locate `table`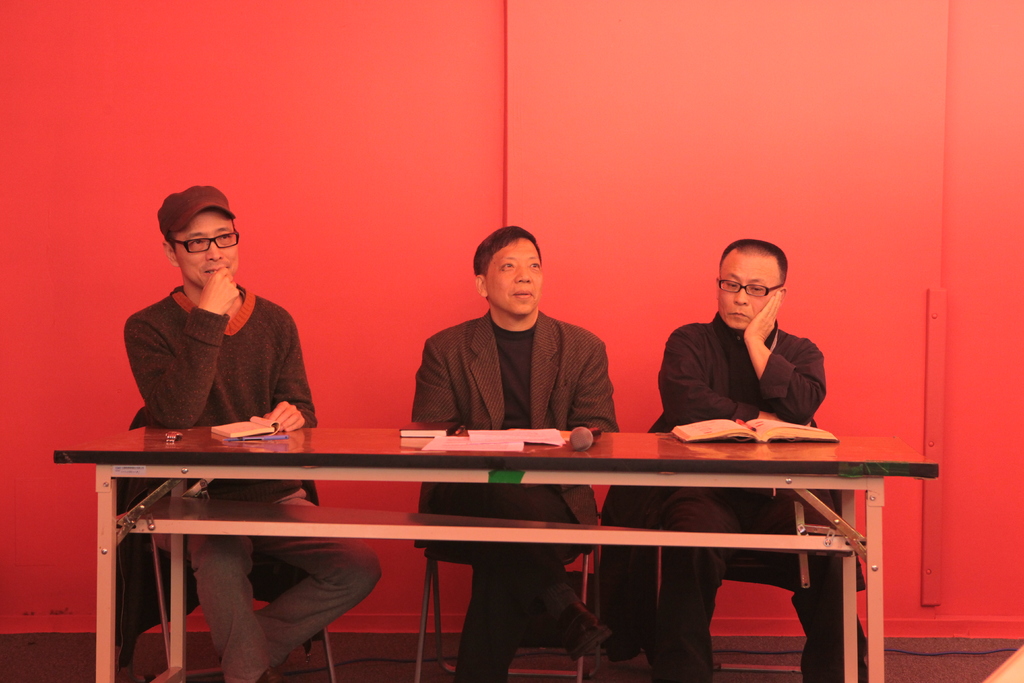
detection(49, 423, 938, 682)
